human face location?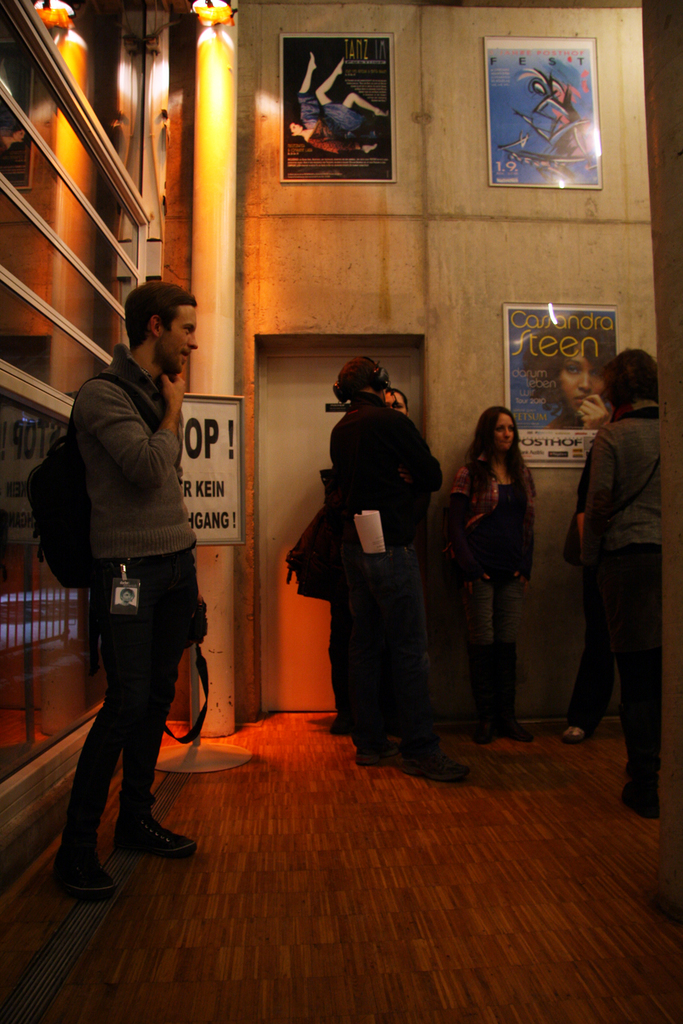
box(555, 347, 607, 410)
